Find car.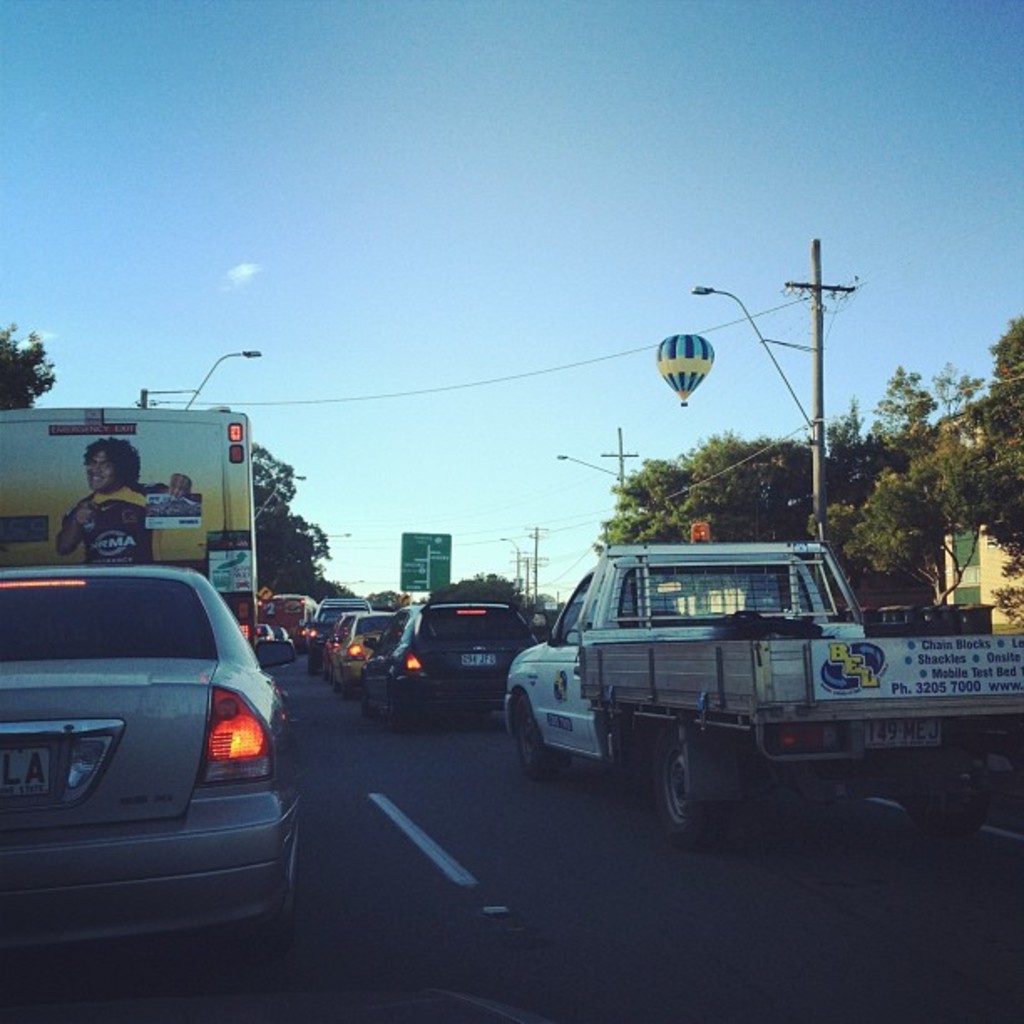
{"x1": 3, "y1": 562, "x2": 305, "y2": 955}.
